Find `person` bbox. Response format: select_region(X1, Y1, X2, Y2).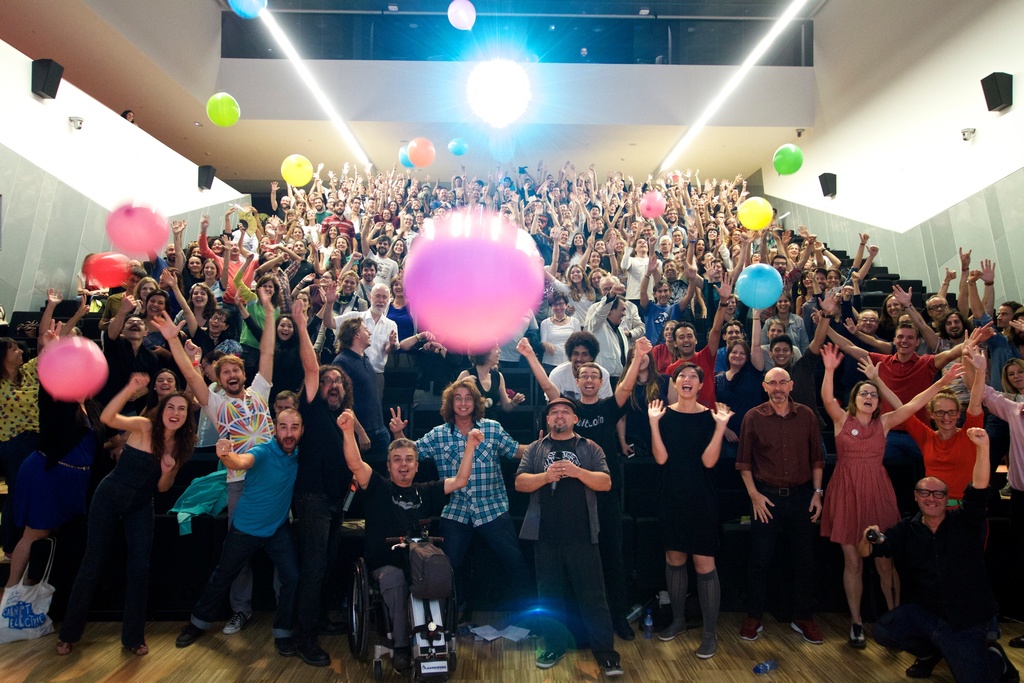
select_region(963, 267, 1023, 397).
